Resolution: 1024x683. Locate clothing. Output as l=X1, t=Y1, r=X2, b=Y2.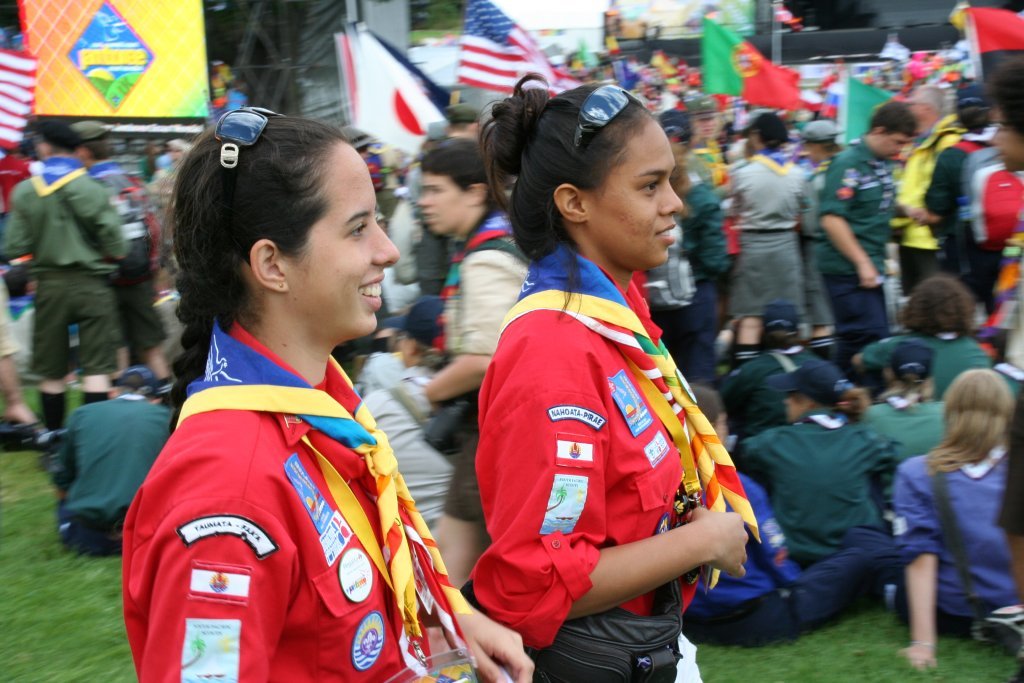
l=469, t=240, r=764, b=682.
